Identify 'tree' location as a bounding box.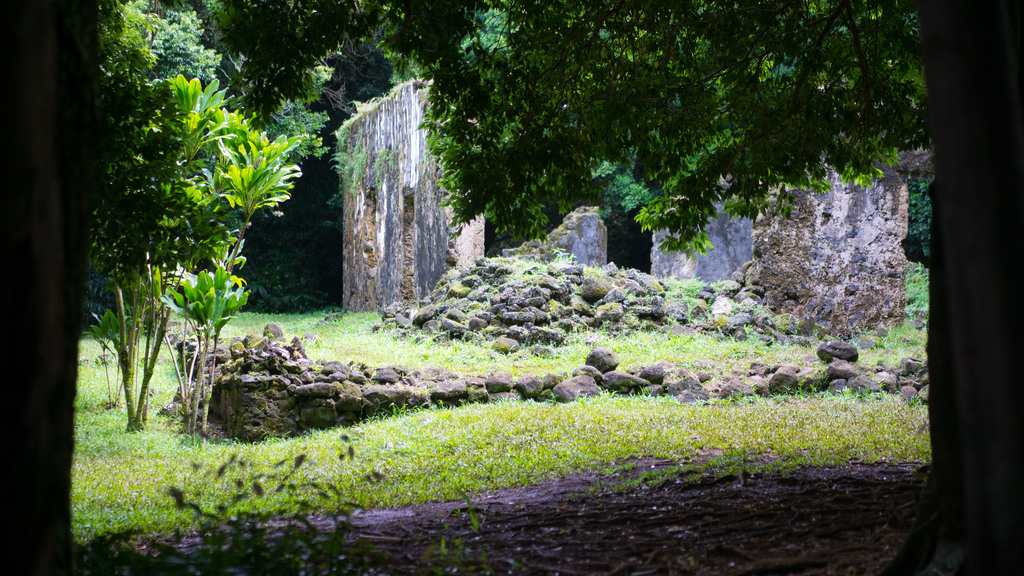
x1=73 y1=0 x2=335 y2=447.
